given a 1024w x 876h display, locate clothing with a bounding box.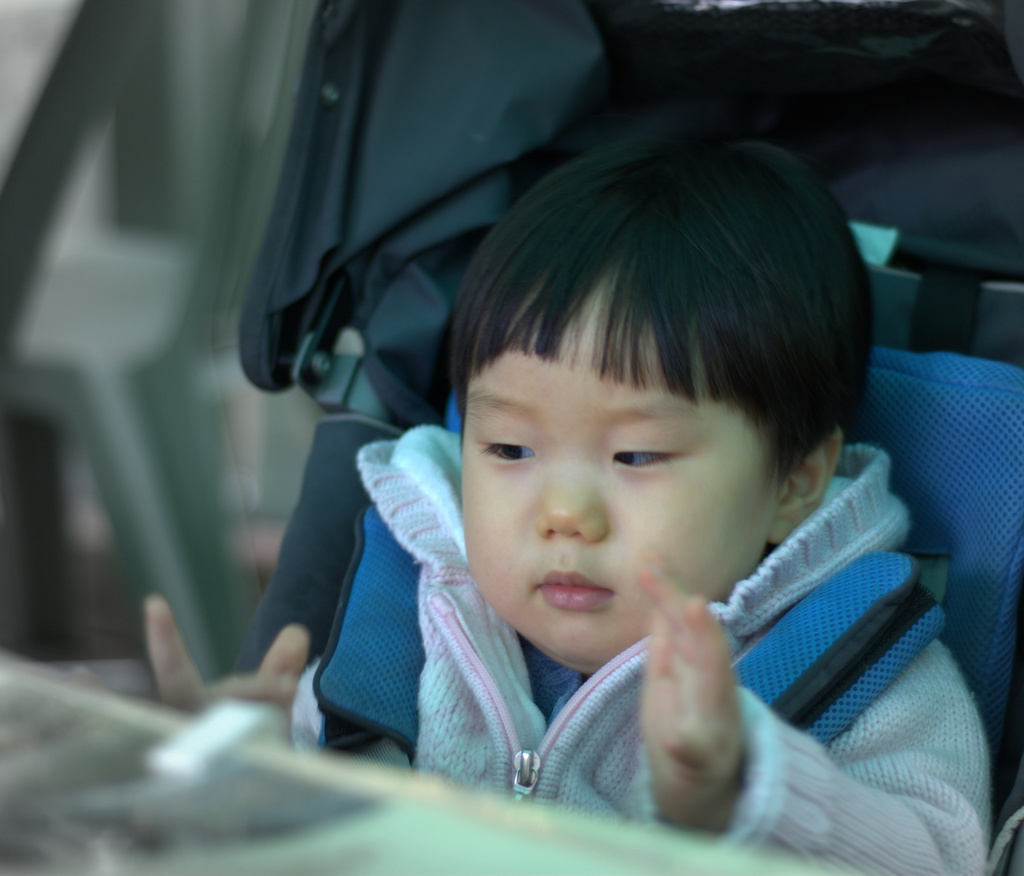
Located: l=377, t=450, r=980, b=861.
